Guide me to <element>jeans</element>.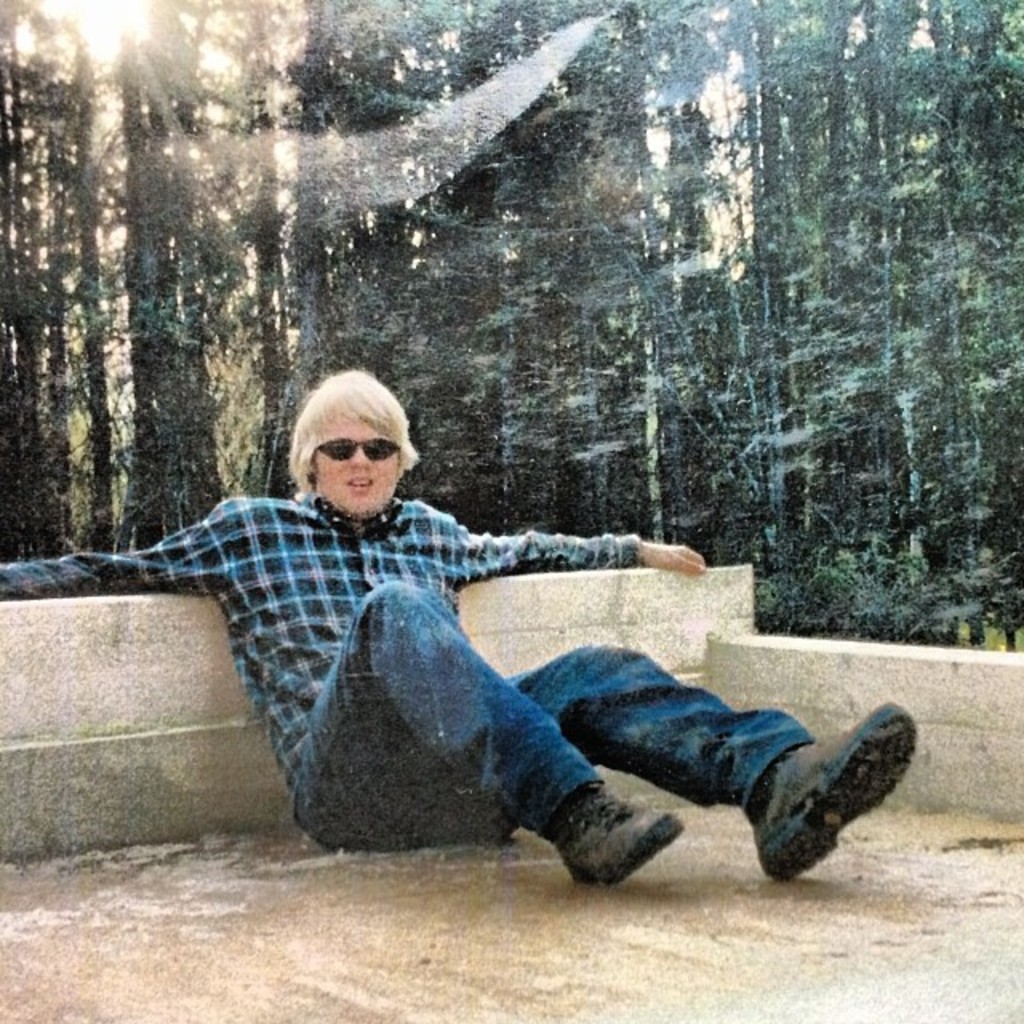
Guidance: rect(293, 581, 842, 870).
